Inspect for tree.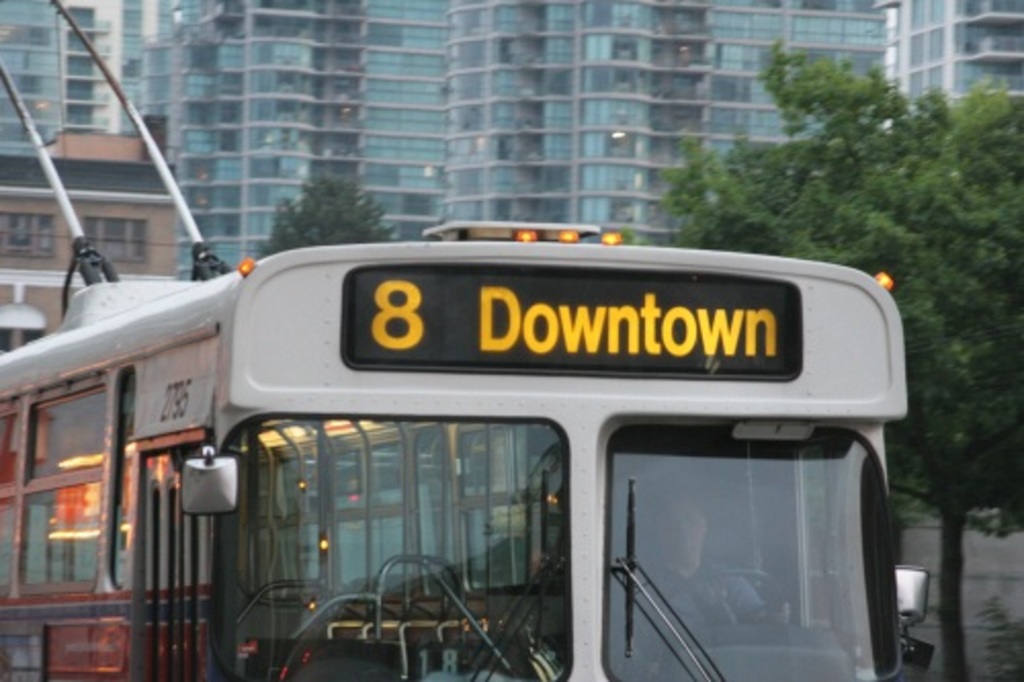
Inspection: 647:27:1022:680.
